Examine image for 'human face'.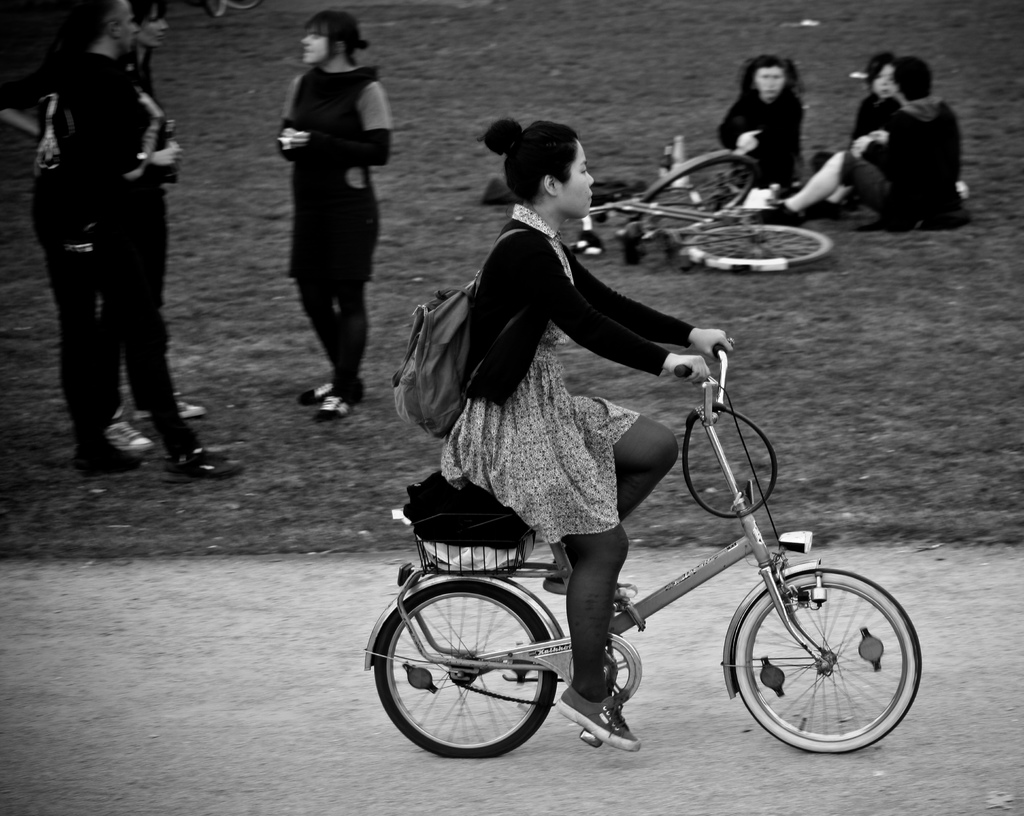
Examination result: [left=755, top=64, right=788, bottom=102].
